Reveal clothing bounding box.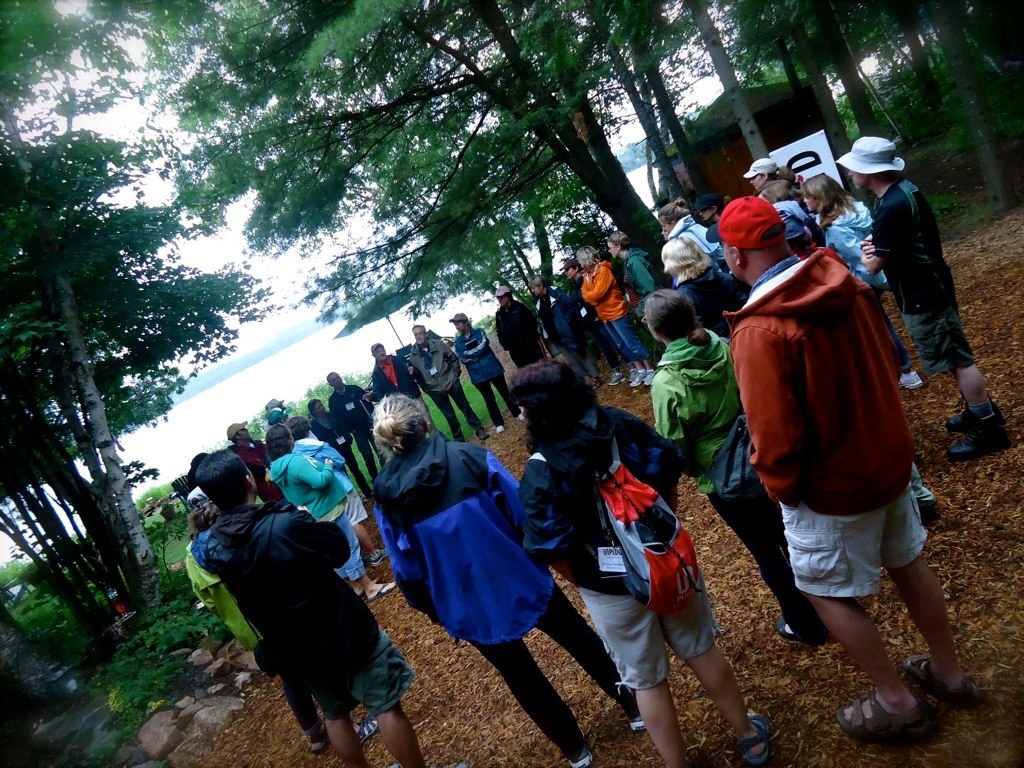
Revealed: region(268, 439, 367, 583).
